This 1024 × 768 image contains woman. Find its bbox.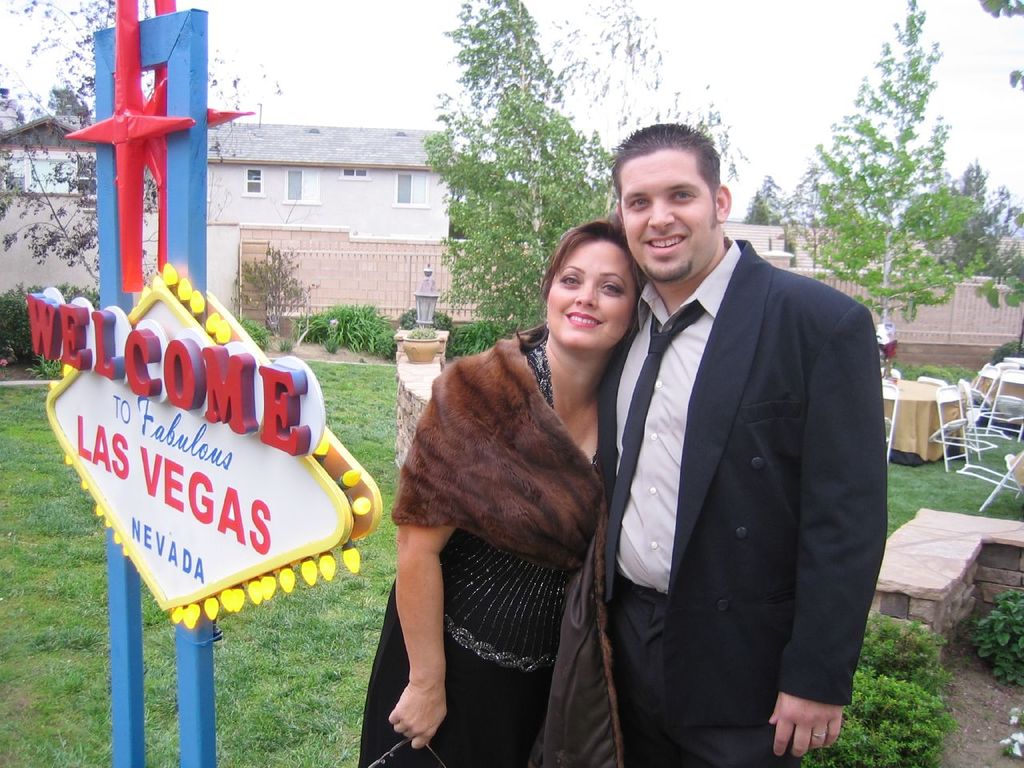
[389,201,652,758].
